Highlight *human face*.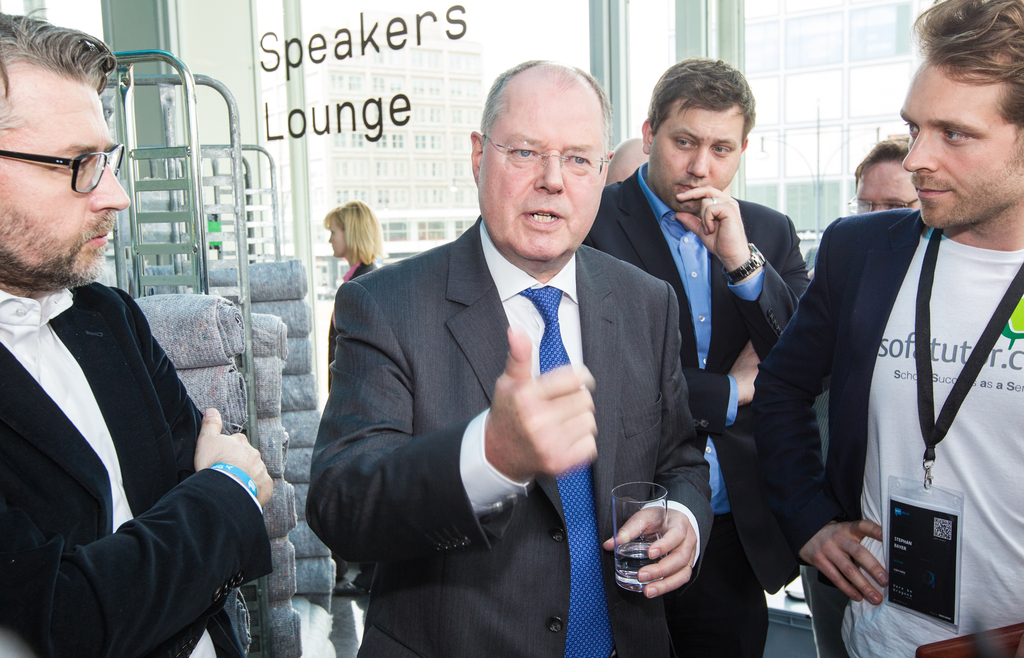
Highlighted region: x1=3 y1=86 x2=127 y2=284.
